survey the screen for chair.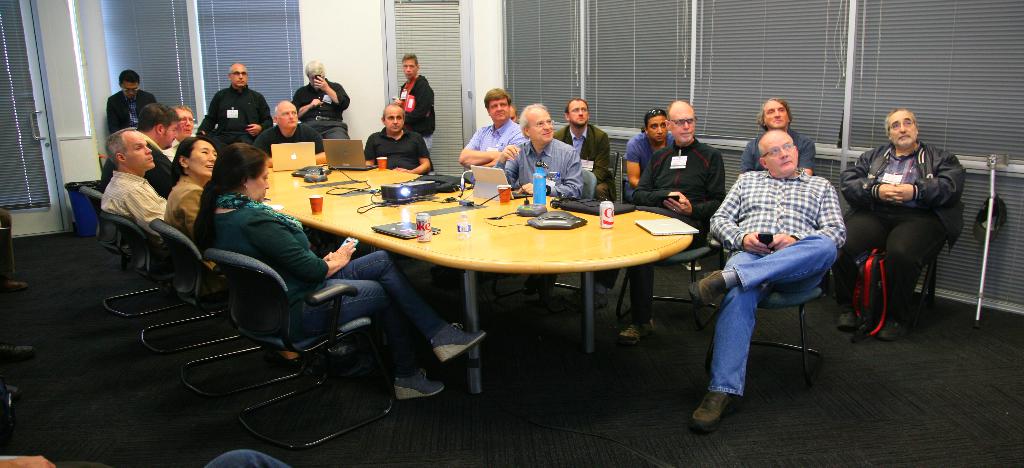
Survey found: 144:218:321:397.
